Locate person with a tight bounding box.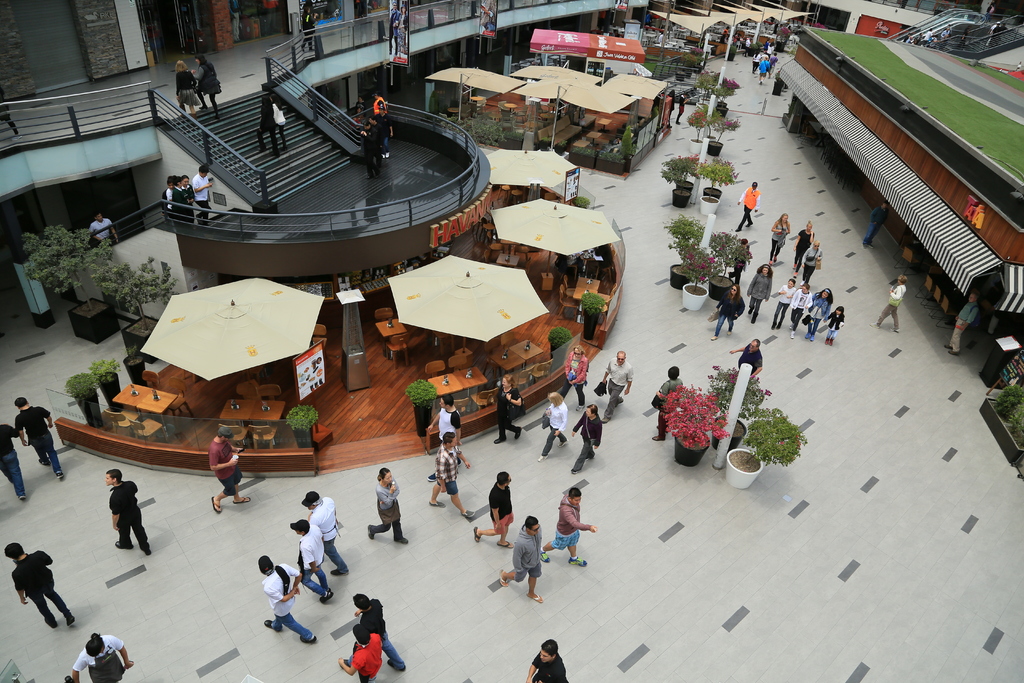
locate(609, 350, 634, 424).
